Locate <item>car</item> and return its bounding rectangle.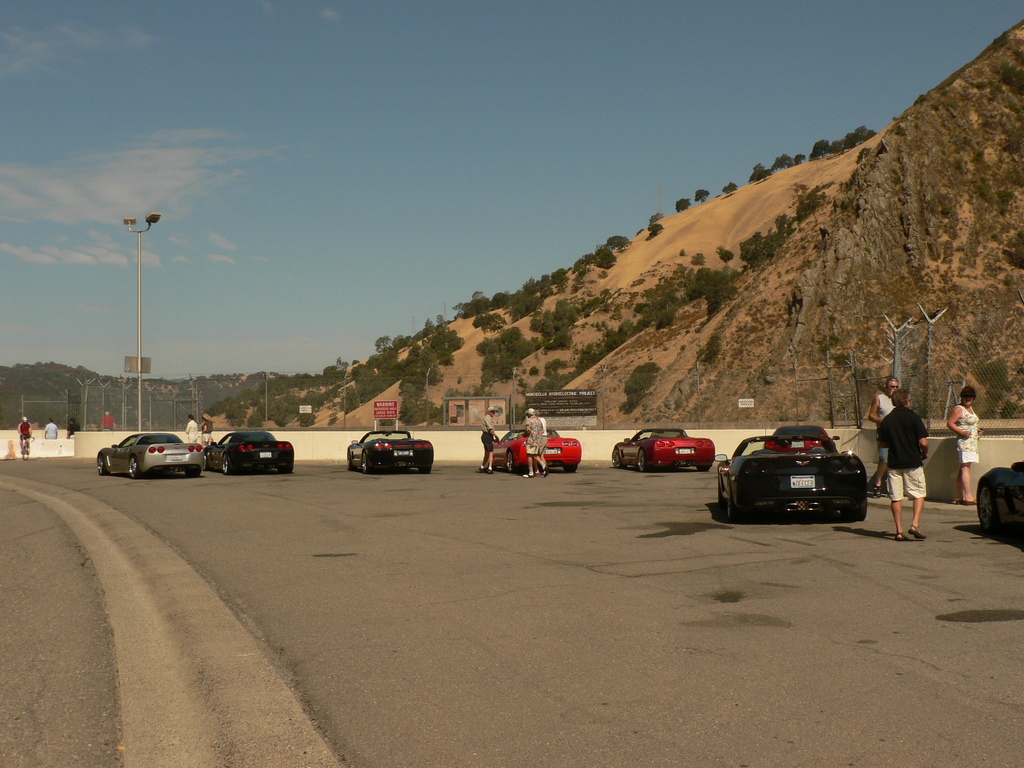
97 434 204 477.
